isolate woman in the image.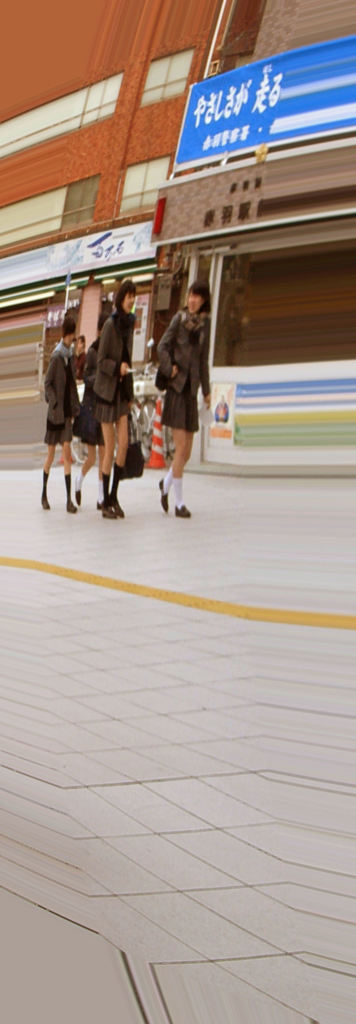
Isolated region: bbox=(41, 316, 81, 514).
